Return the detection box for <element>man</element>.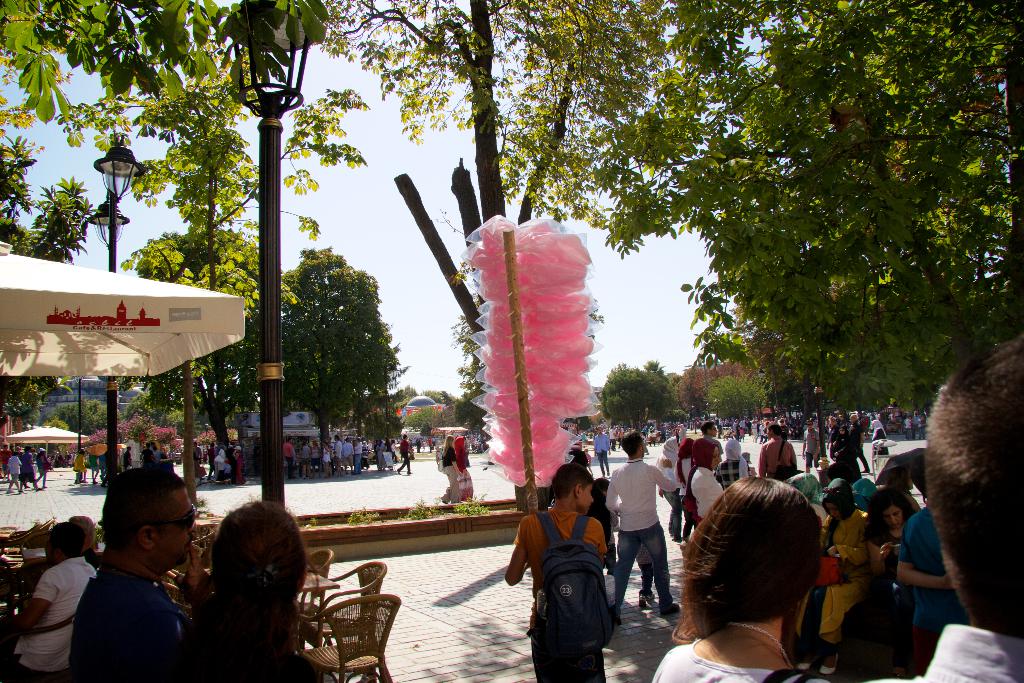
604/429/680/624.
